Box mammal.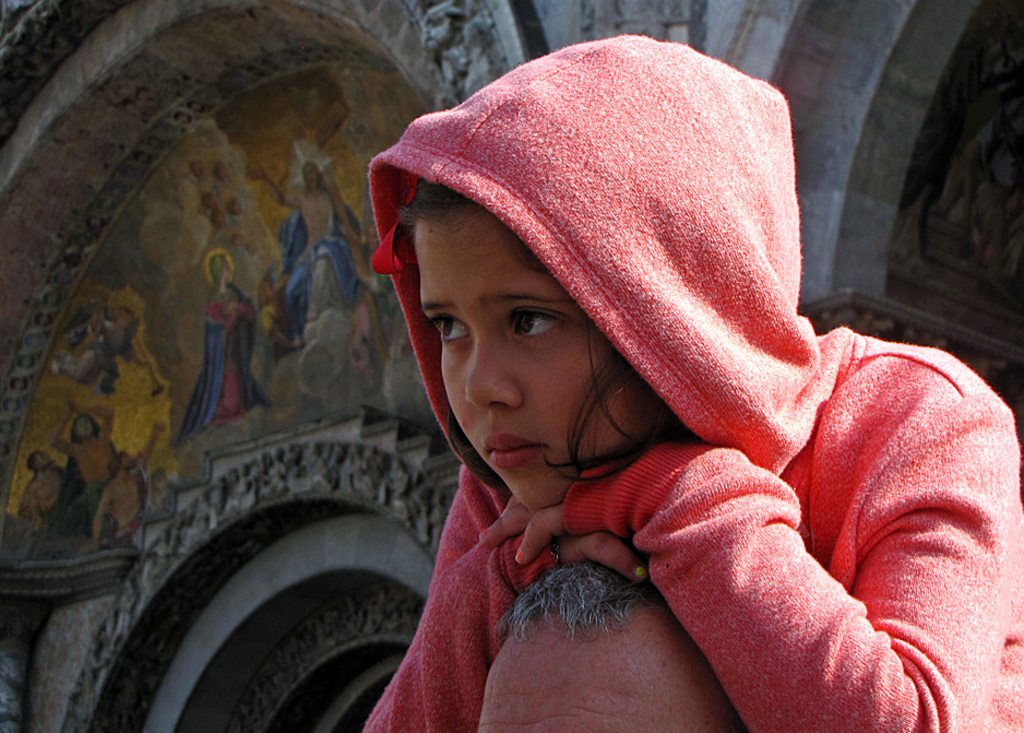
<box>20,447,72,528</box>.
